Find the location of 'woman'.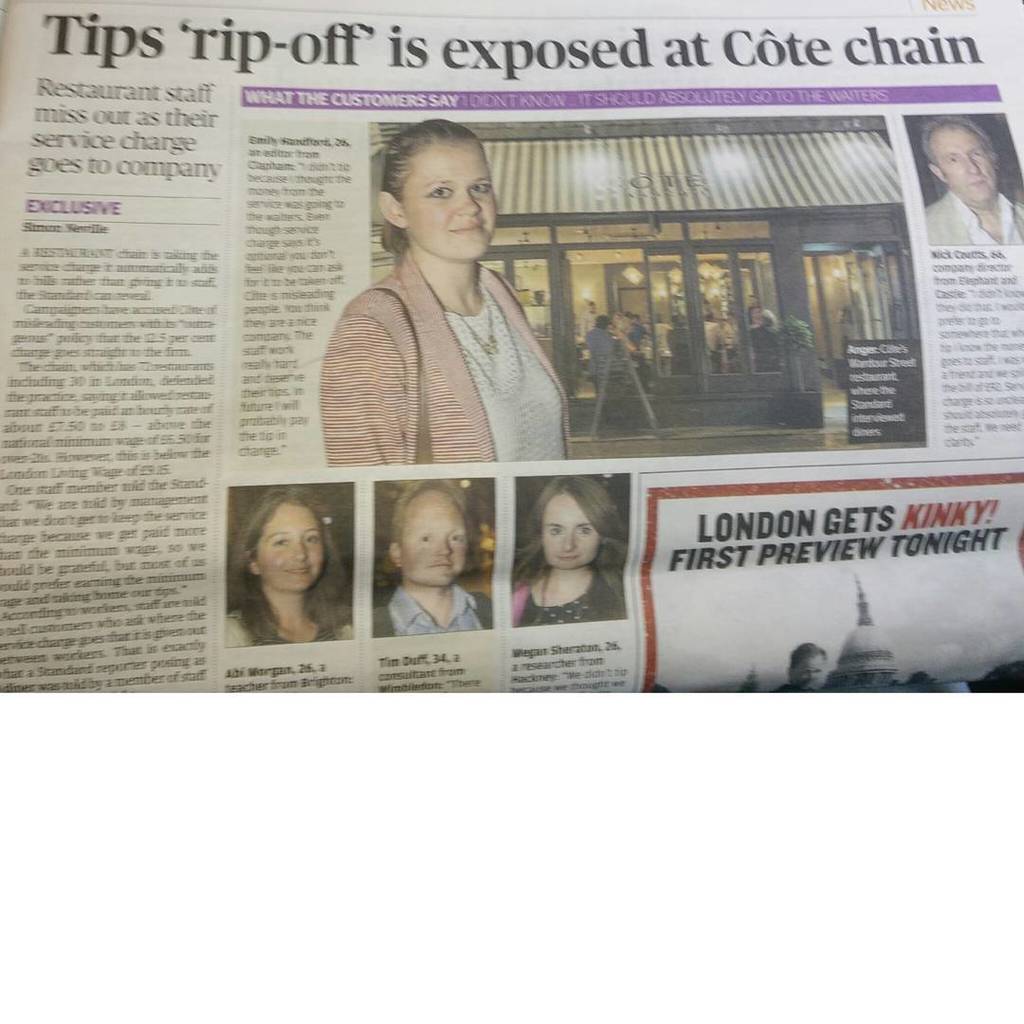
Location: x1=227, y1=483, x2=352, y2=646.
